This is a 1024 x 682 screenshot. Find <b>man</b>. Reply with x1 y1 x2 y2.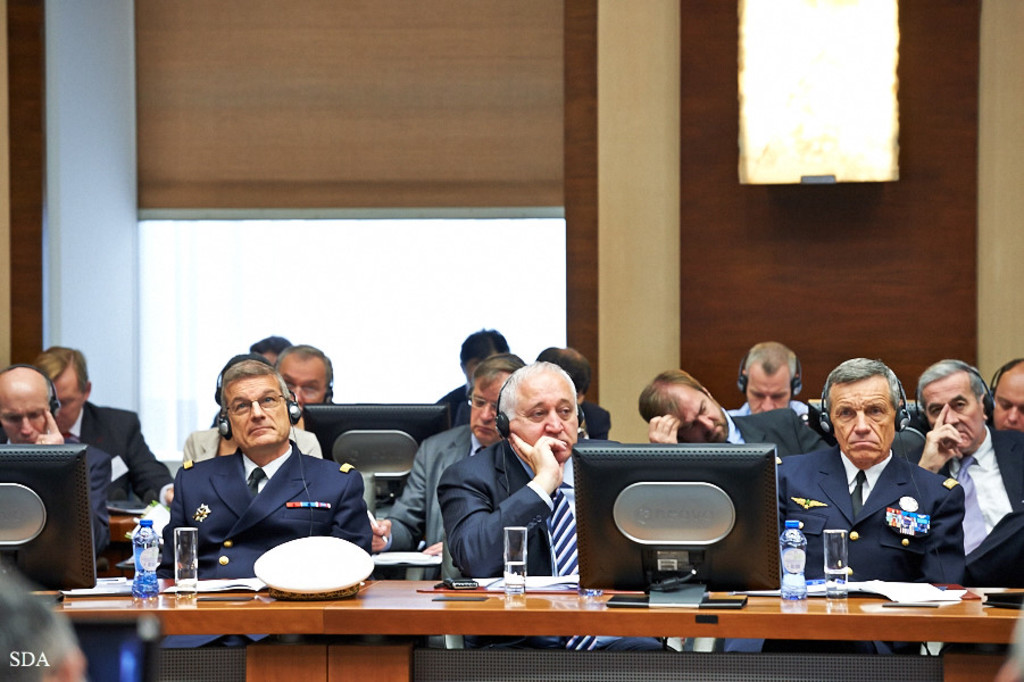
730 341 823 427.
